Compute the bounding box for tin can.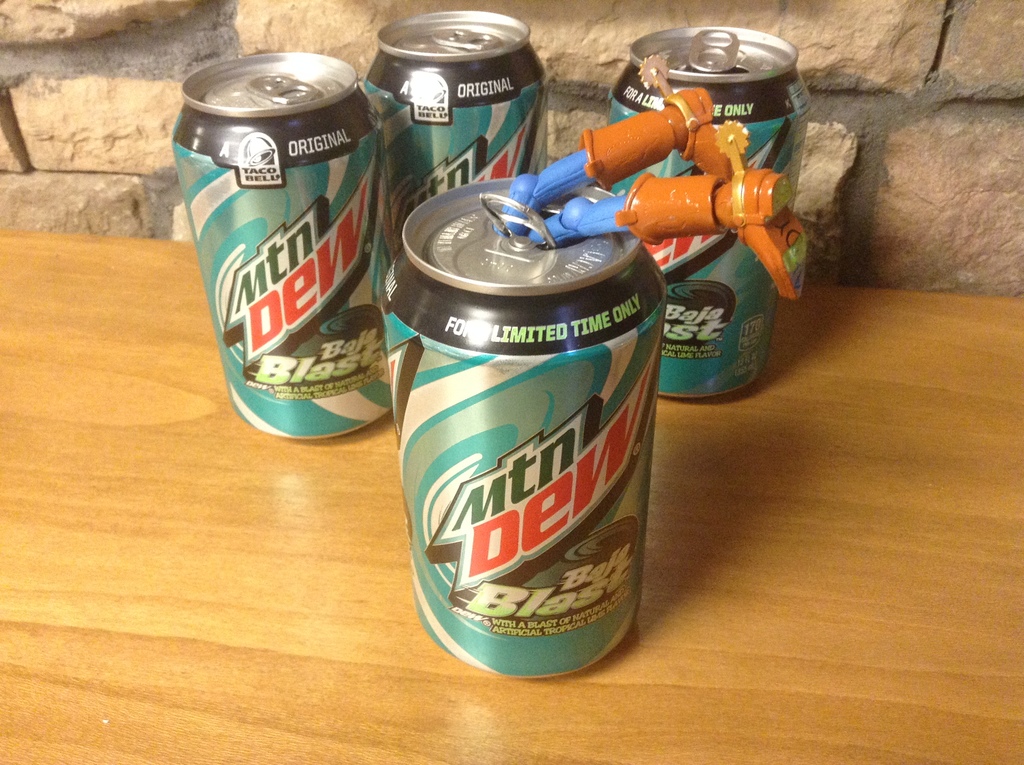
(606,22,810,400).
